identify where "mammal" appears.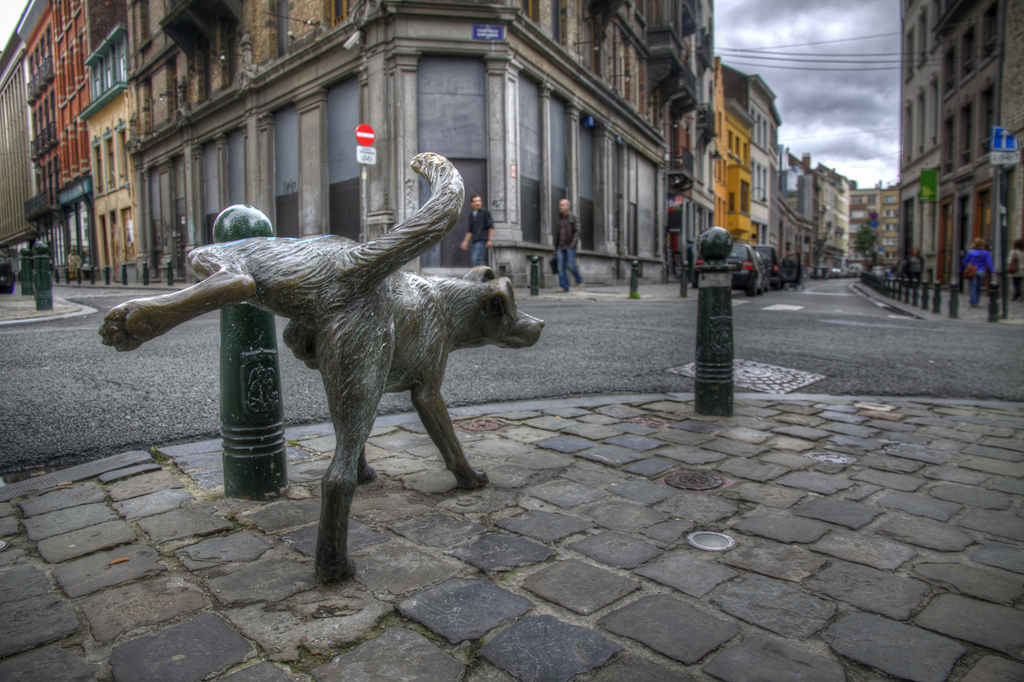
Appears at [96,148,550,583].
